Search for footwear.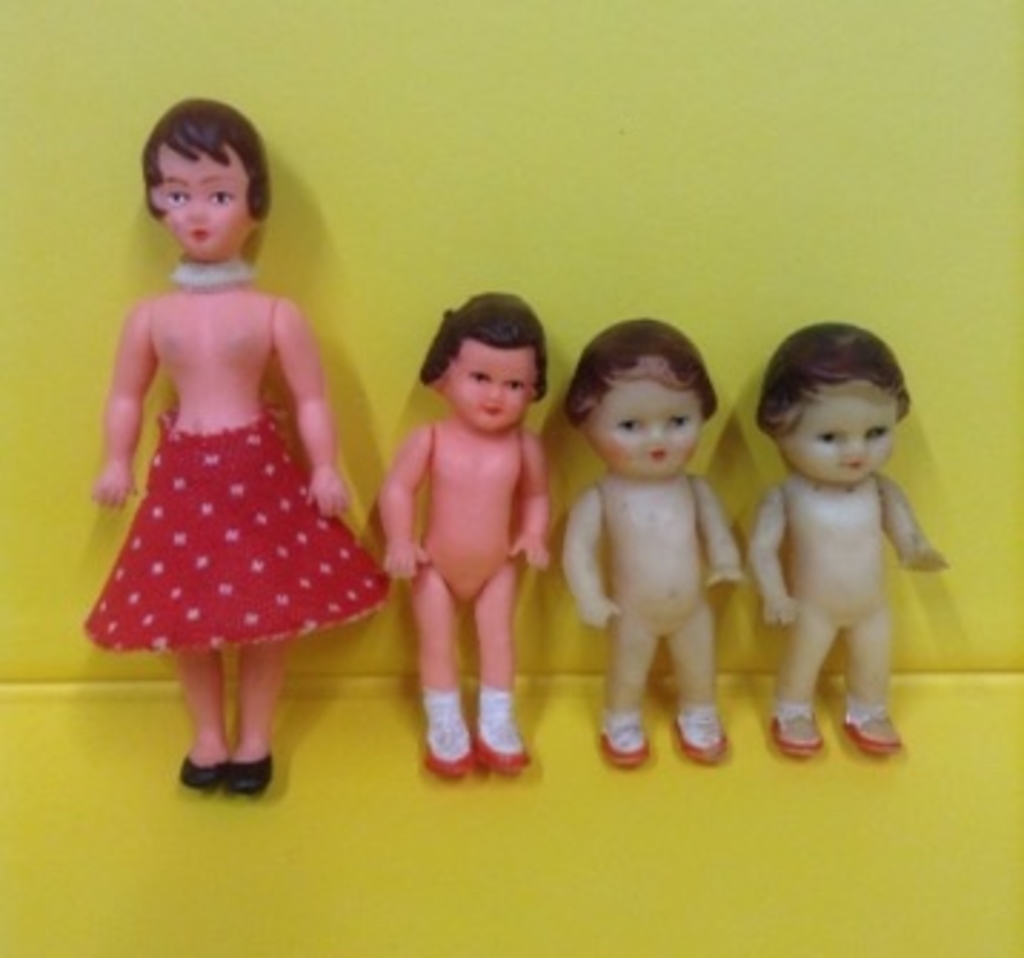
Found at [429, 689, 475, 778].
